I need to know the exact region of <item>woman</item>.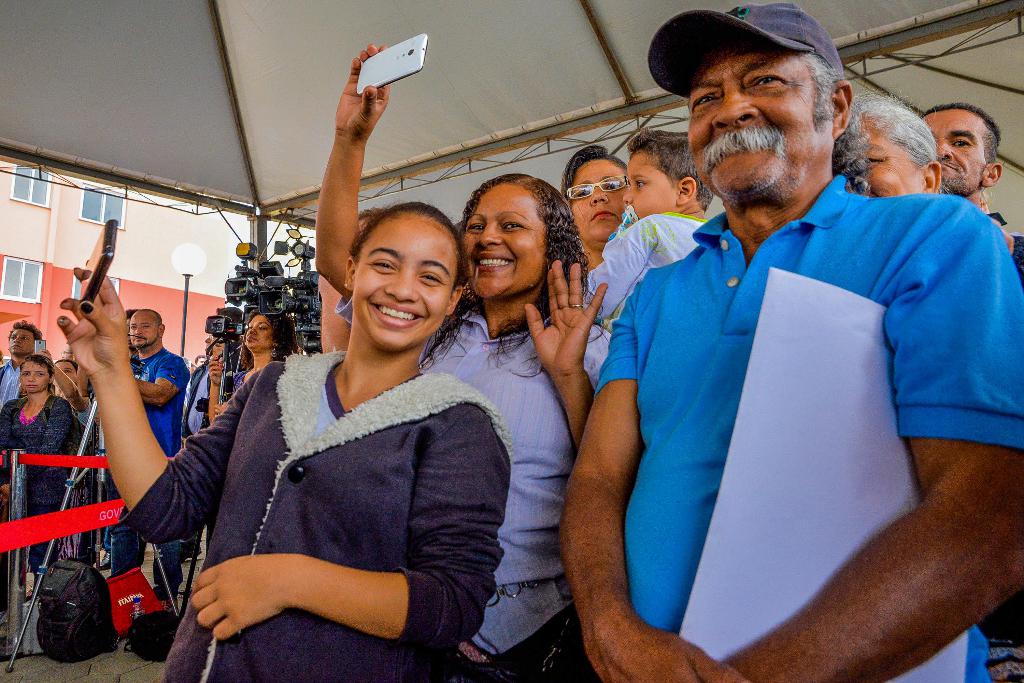
Region: <region>0, 354, 76, 593</region>.
